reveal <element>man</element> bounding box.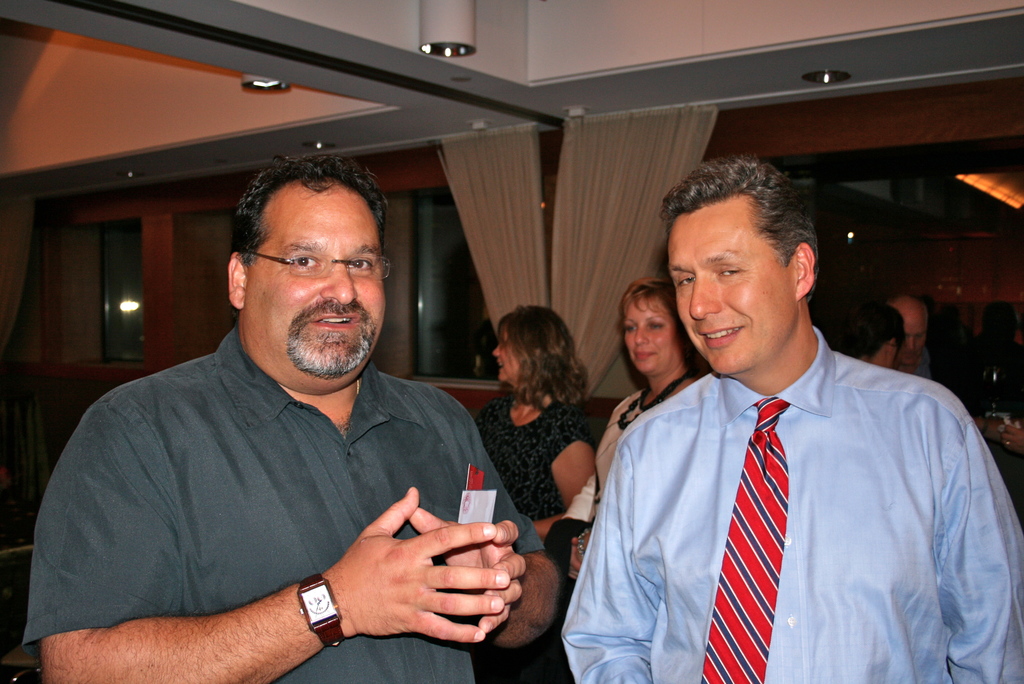
Revealed: box=[885, 294, 934, 382].
